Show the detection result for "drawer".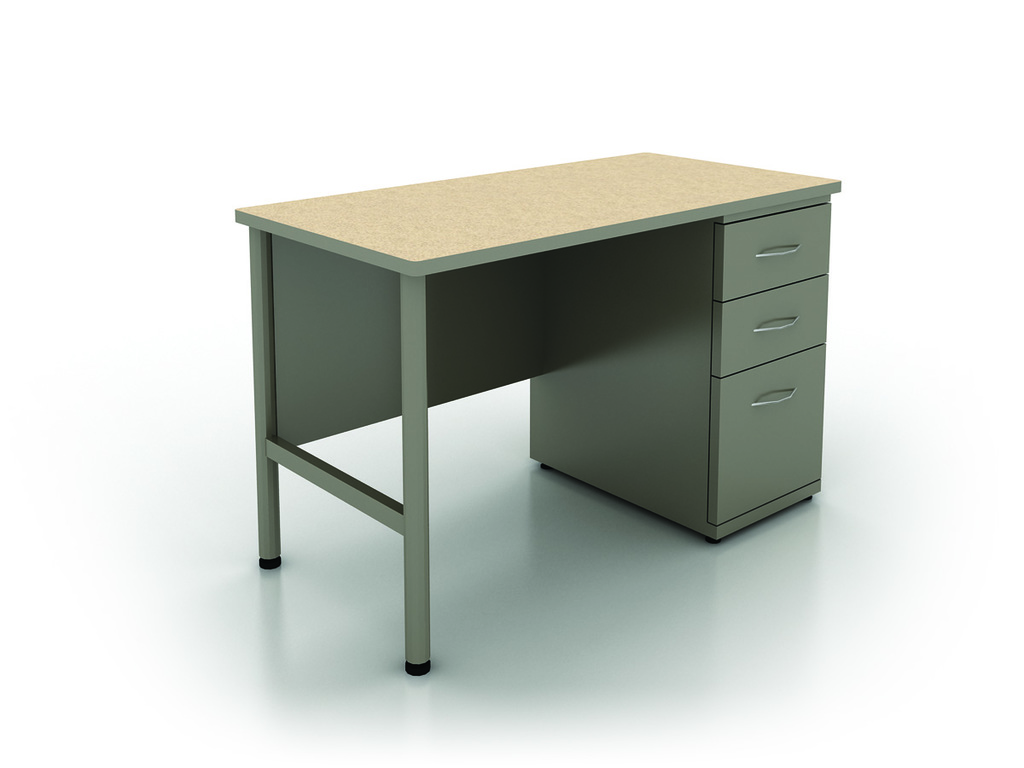
(left=716, top=343, right=824, bottom=521).
